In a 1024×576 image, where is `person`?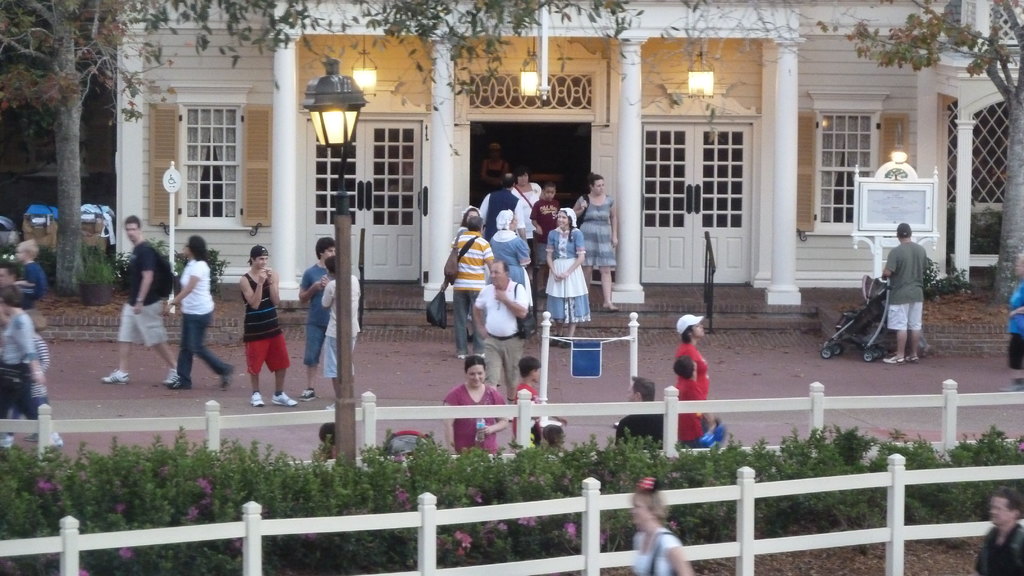
(573, 172, 617, 312).
